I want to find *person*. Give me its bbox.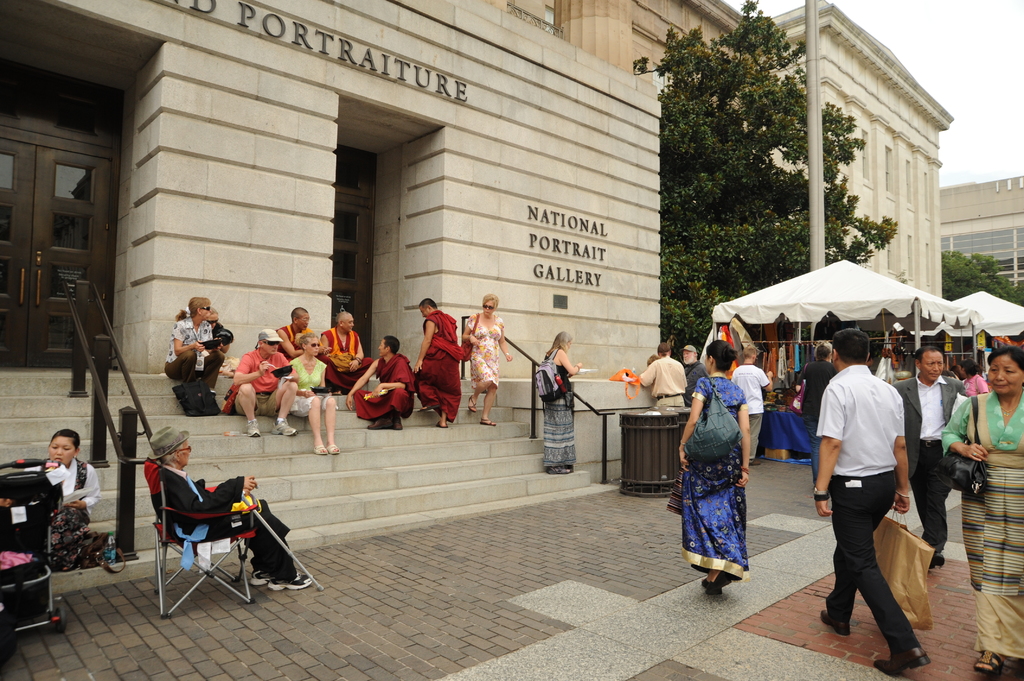
(x1=678, y1=348, x2=715, y2=395).
